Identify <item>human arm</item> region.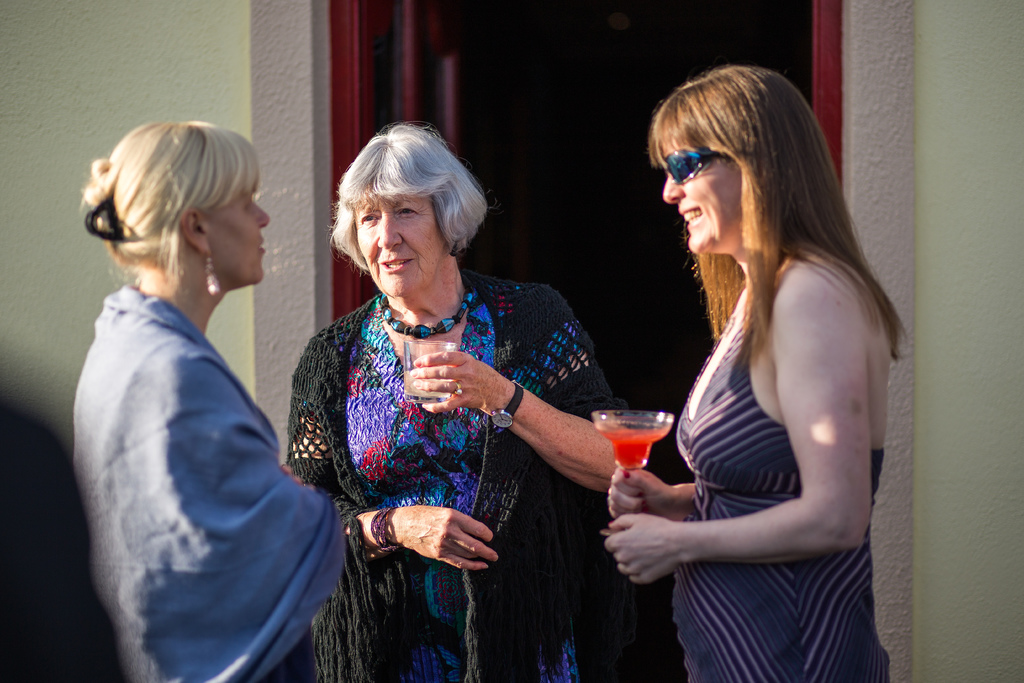
Region: [276,457,319,495].
